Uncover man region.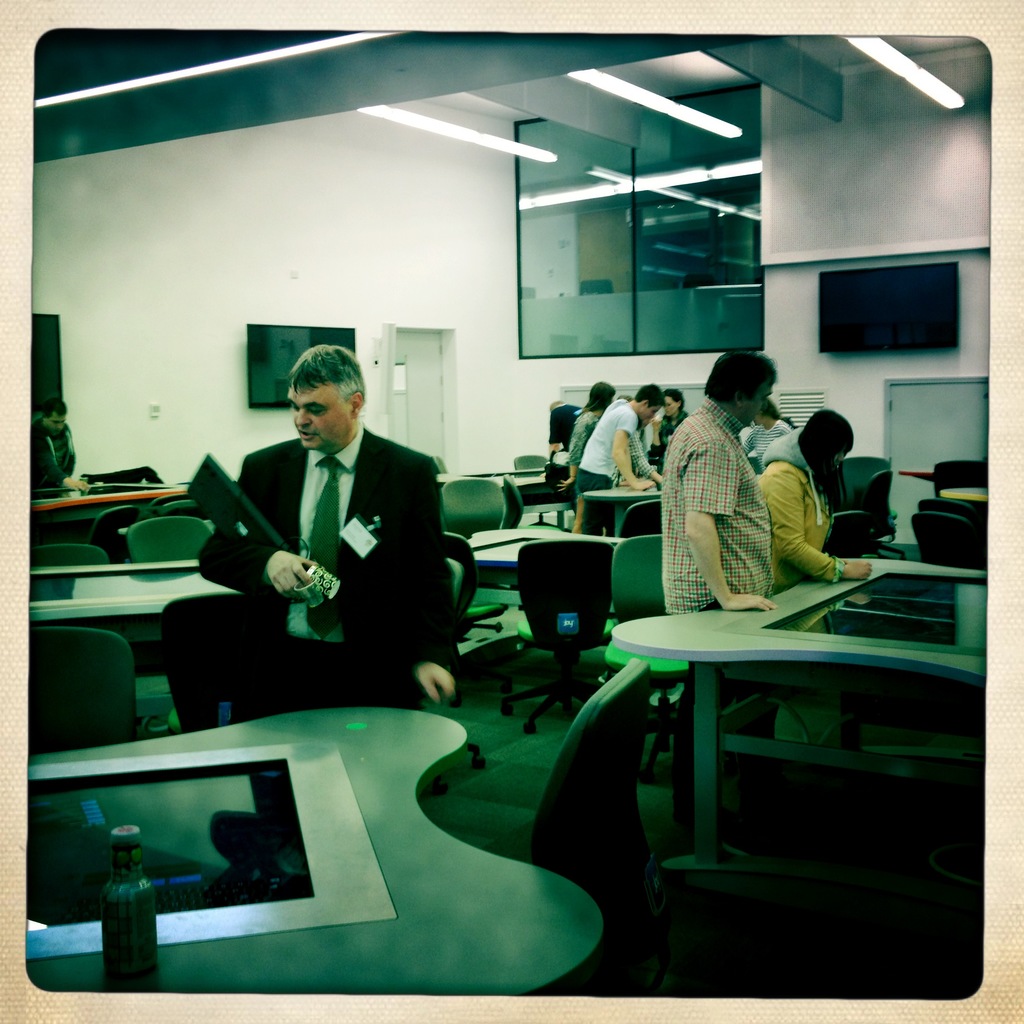
Uncovered: bbox=(573, 387, 662, 541).
